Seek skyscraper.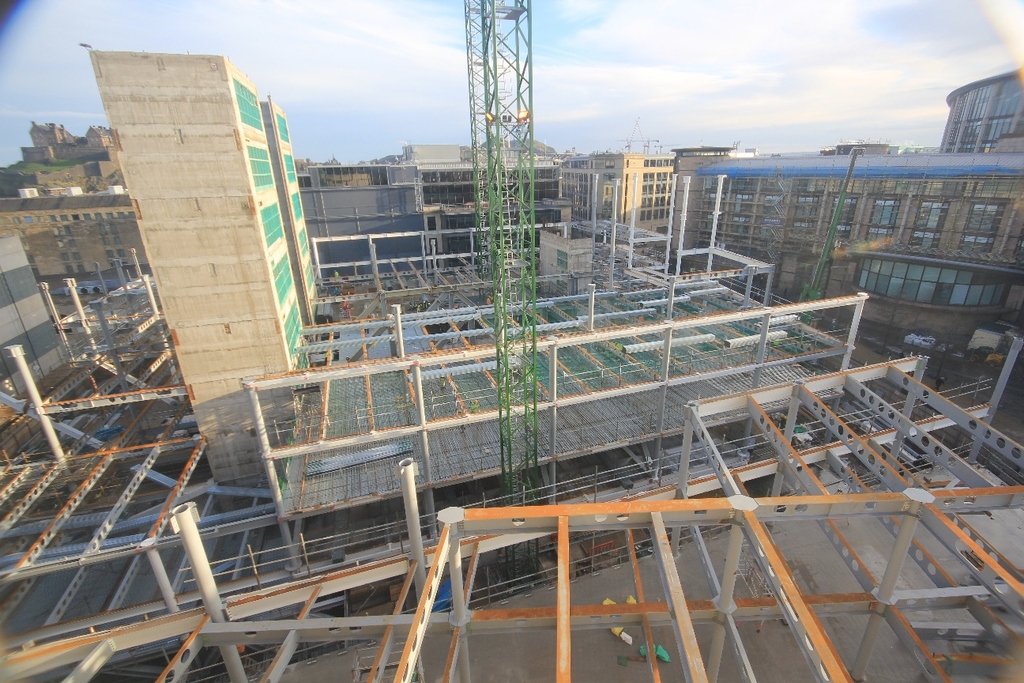
(261, 100, 326, 321).
